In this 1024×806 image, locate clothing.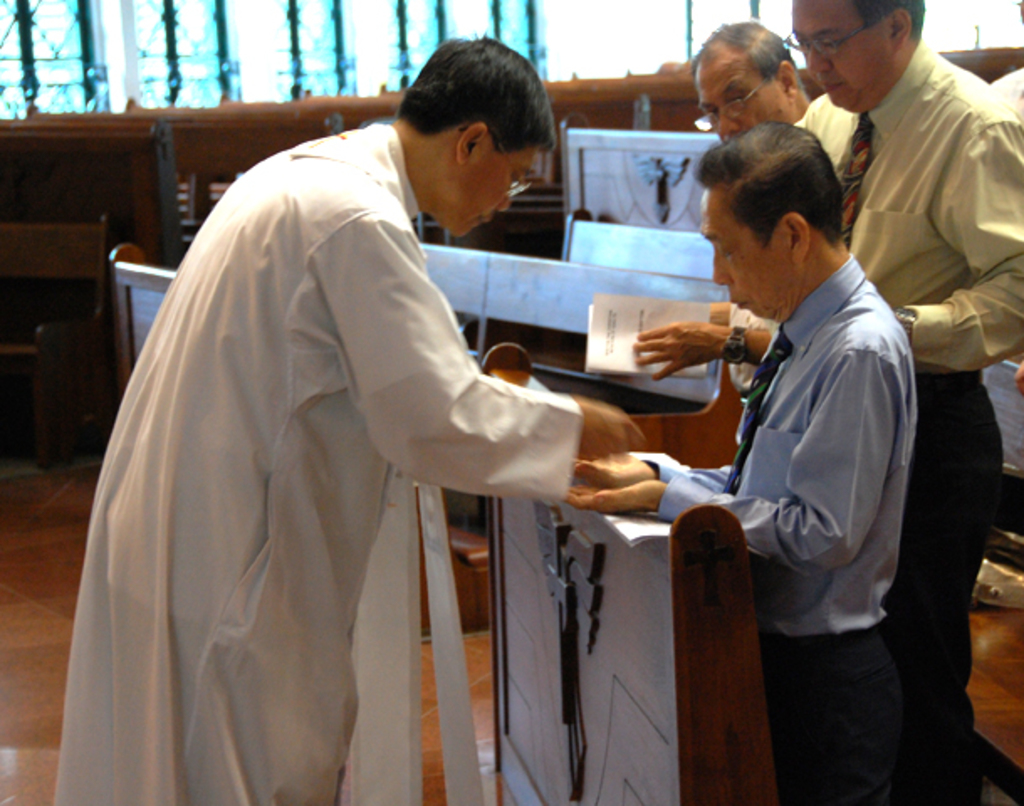
Bounding box: (643, 252, 917, 804).
